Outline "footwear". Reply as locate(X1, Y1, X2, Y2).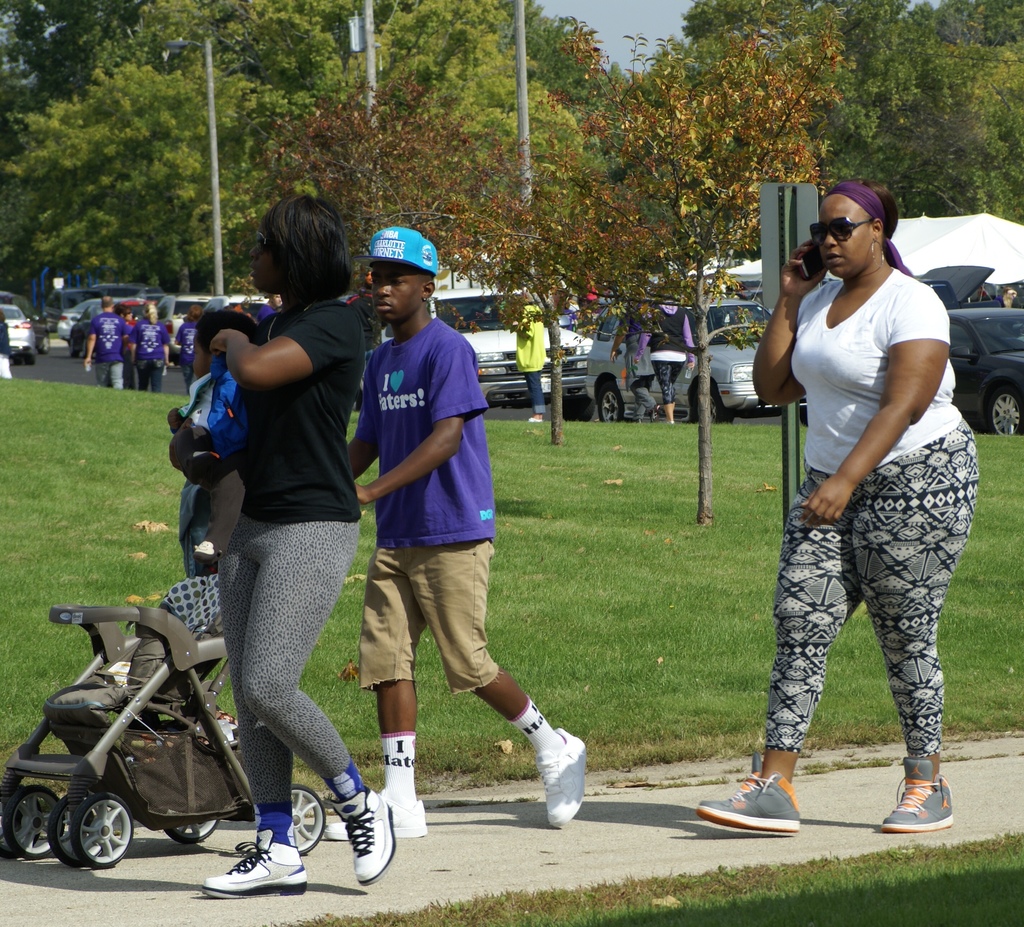
locate(202, 835, 306, 896).
